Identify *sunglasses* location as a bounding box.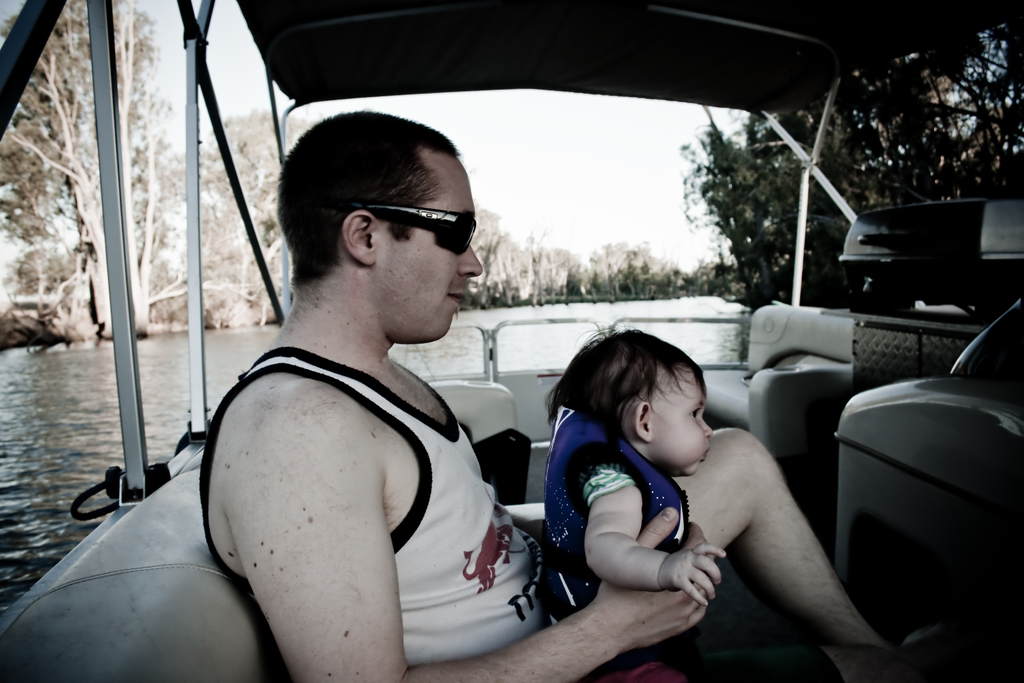
detection(349, 197, 478, 261).
